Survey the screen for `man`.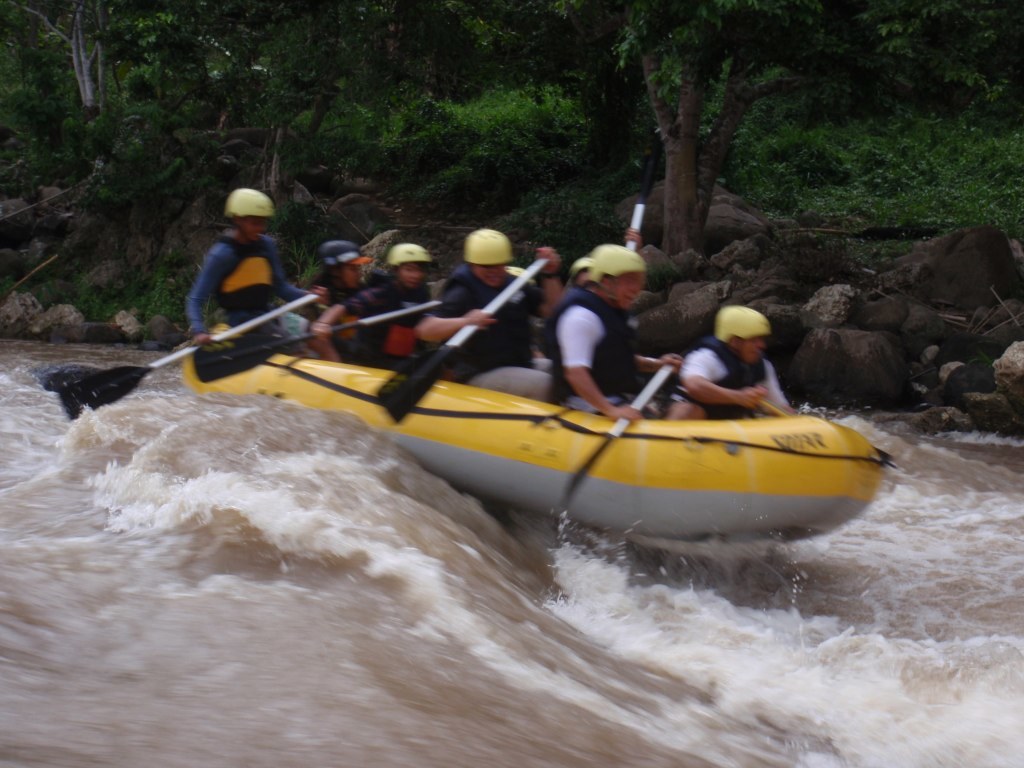
Survey found: 317, 255, 500, 373.
